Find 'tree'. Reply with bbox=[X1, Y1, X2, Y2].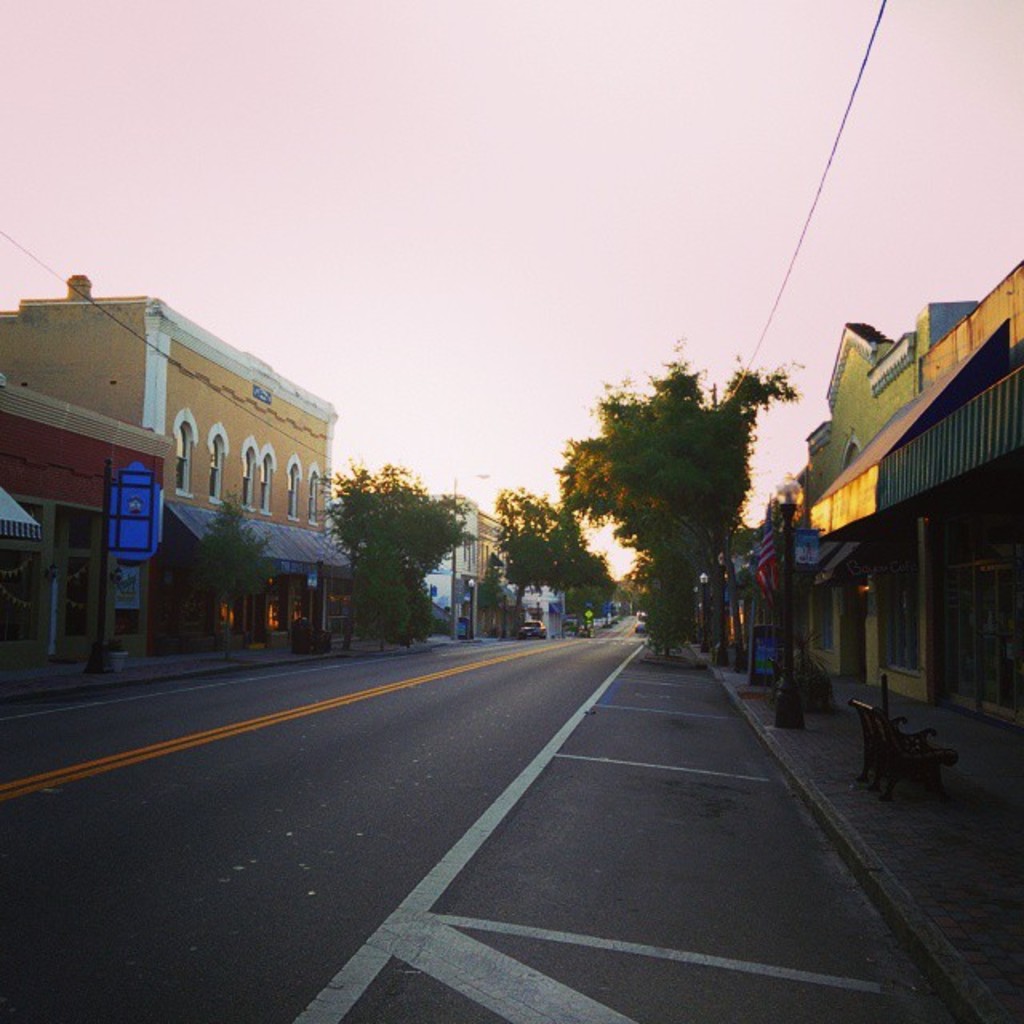
bbox=[573, 322, 811, 656].
